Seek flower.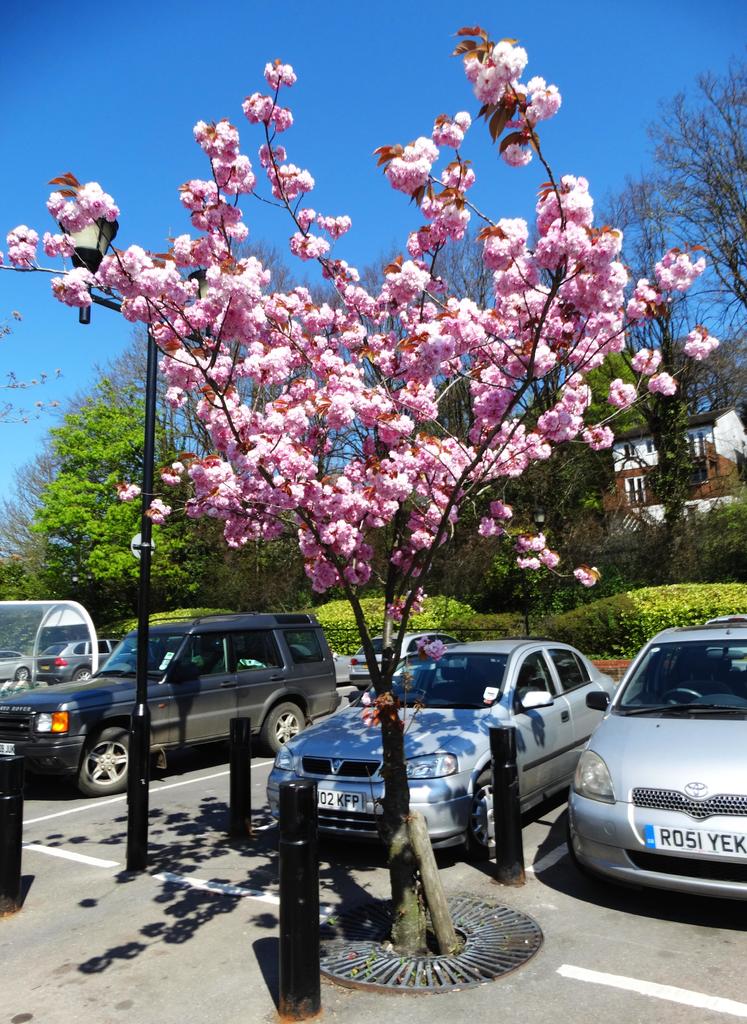
417,636,425,653.
